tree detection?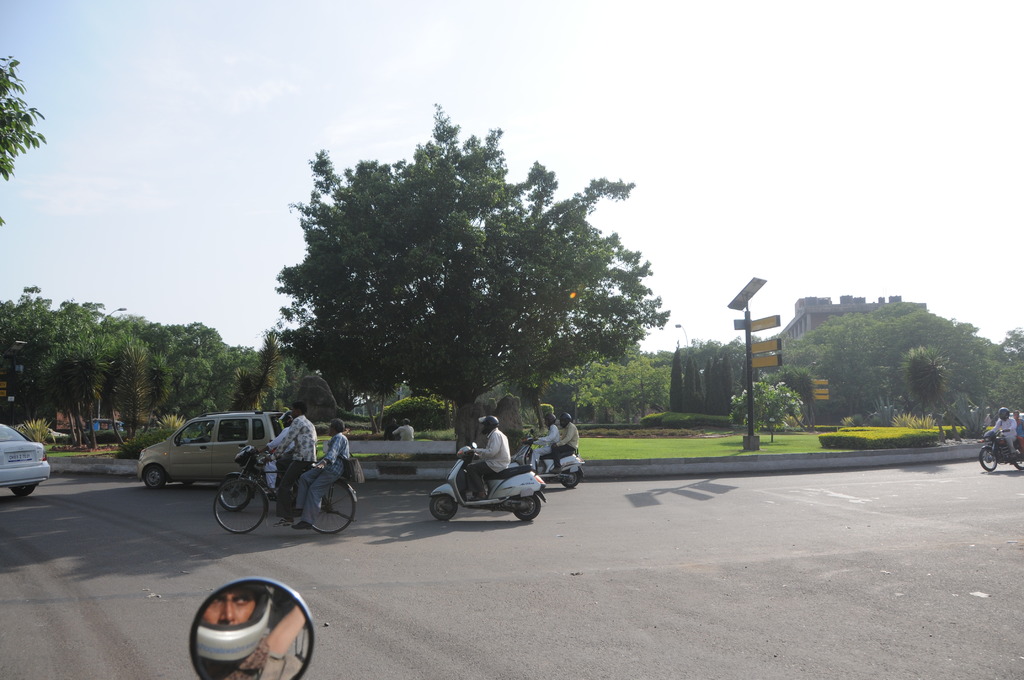
[0, 46, 48, 219]
